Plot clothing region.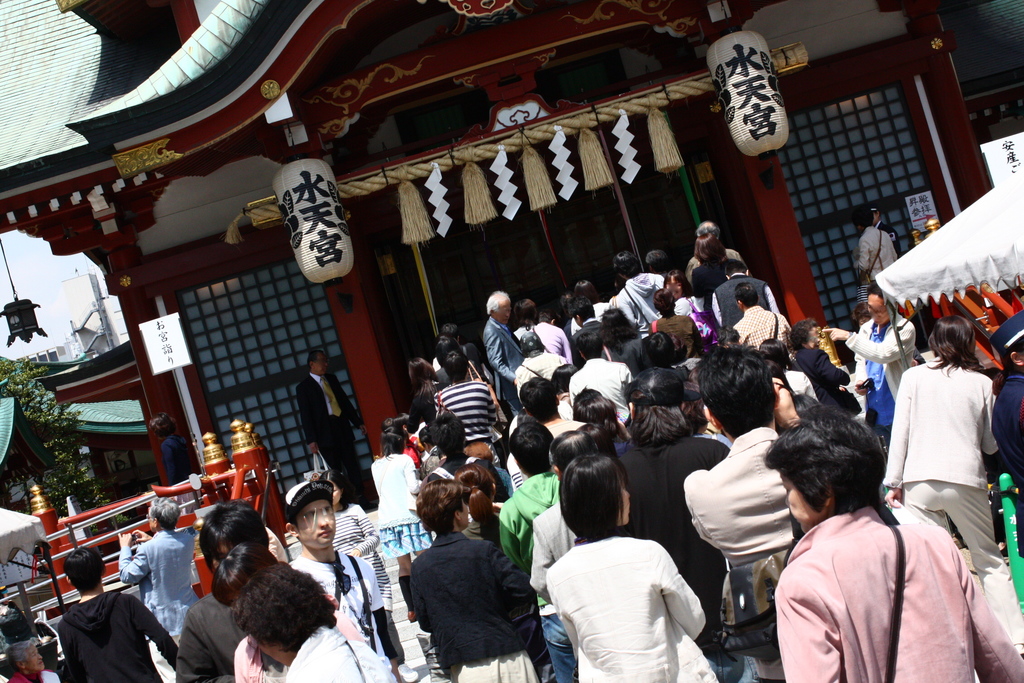
Plotted at <region>988, 381, 1022, 491</region>.
